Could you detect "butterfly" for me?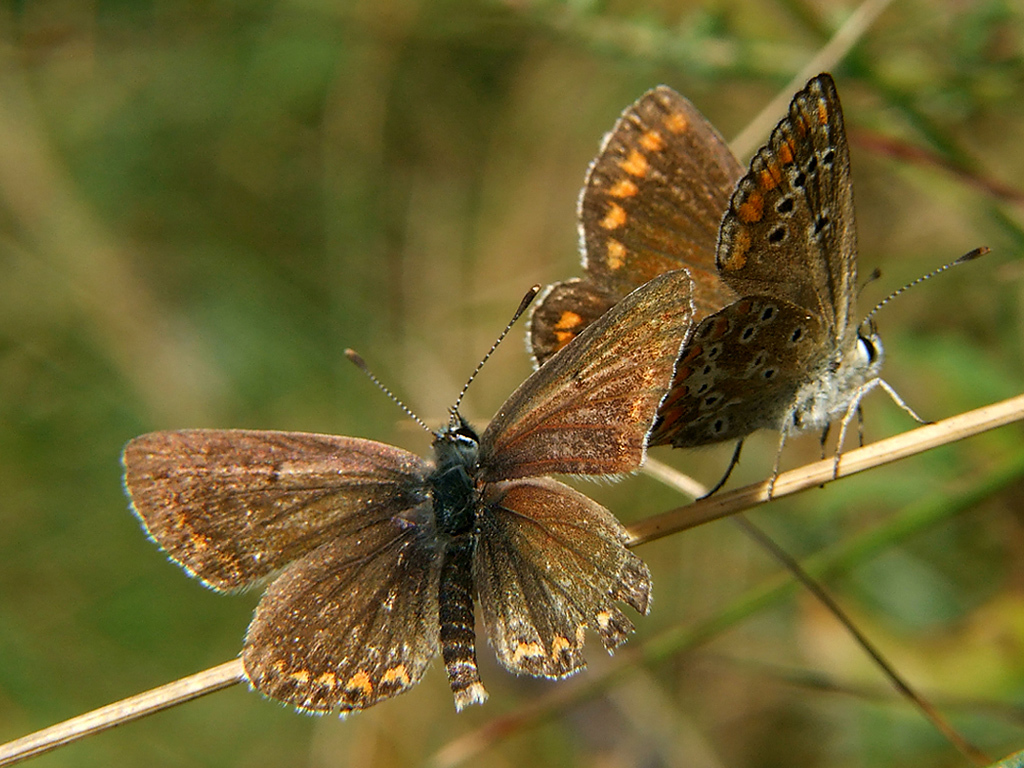
Detection result: x1=123, y1=260, x2=694, y2=715.
